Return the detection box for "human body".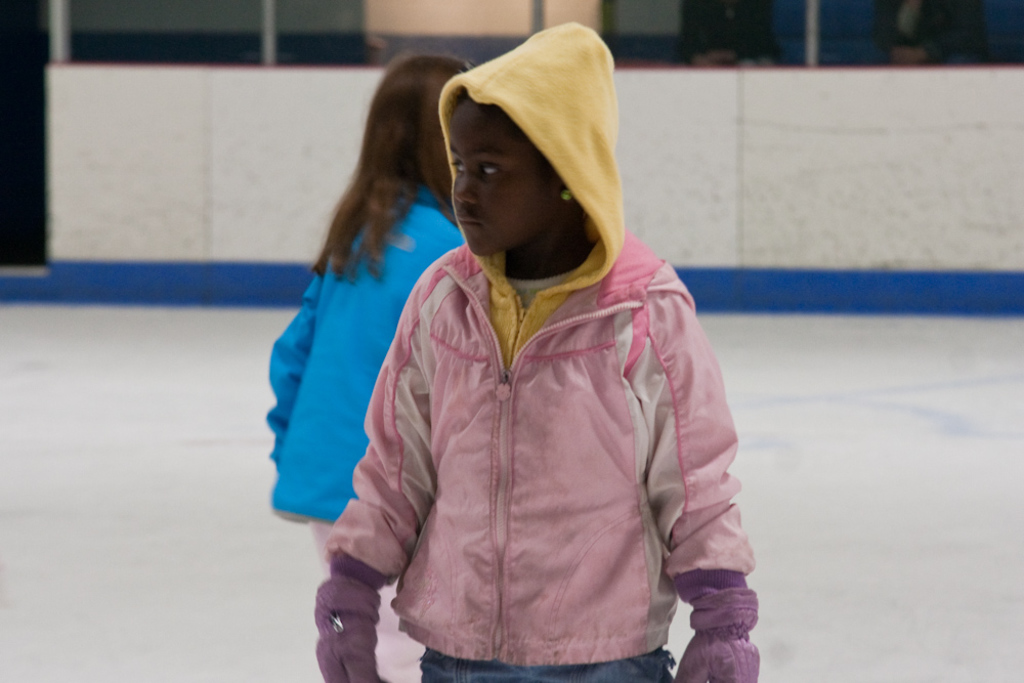
256/195/462/682.
